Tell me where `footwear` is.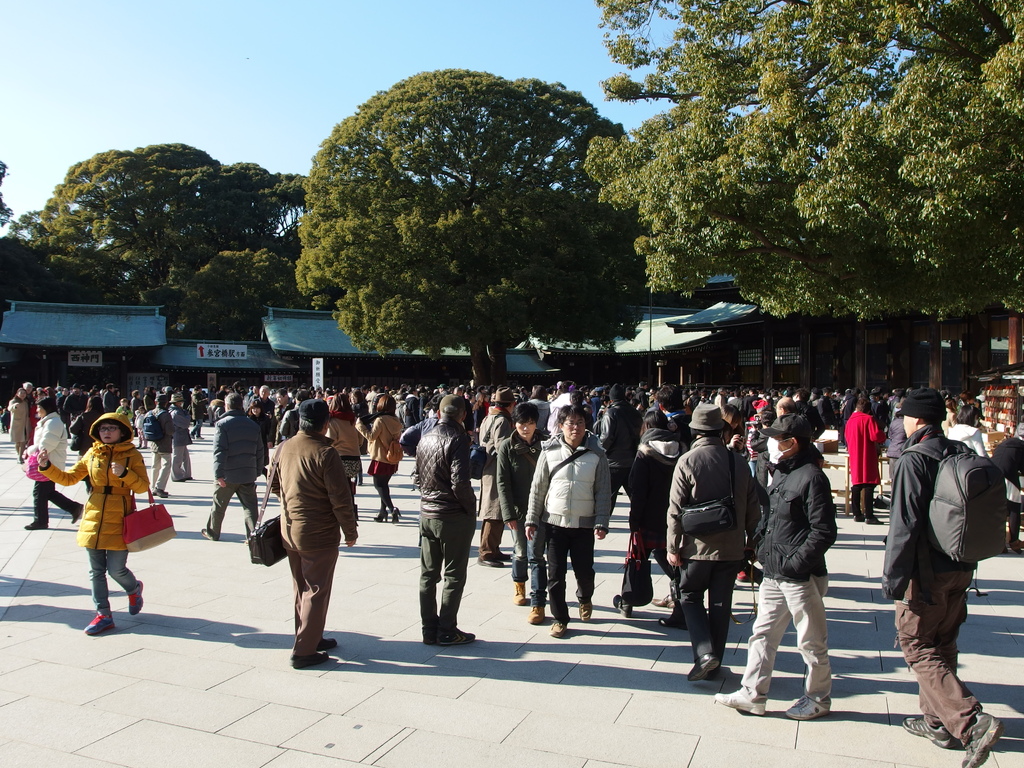
`footwear` is at 479 559 501 569.
